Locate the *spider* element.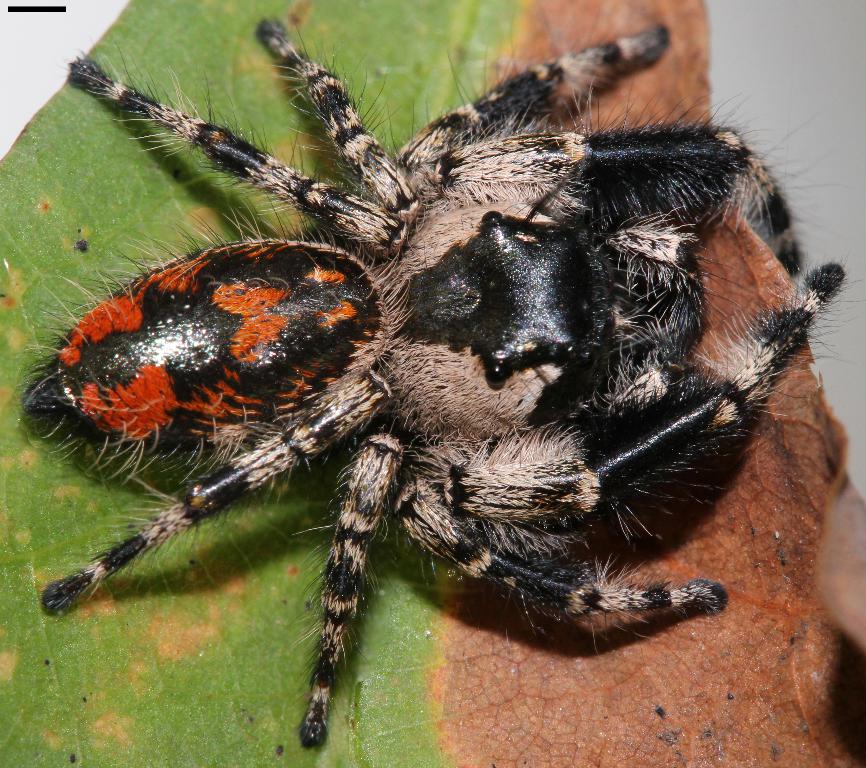
Element bbox: 11, 17, 858, 759.
